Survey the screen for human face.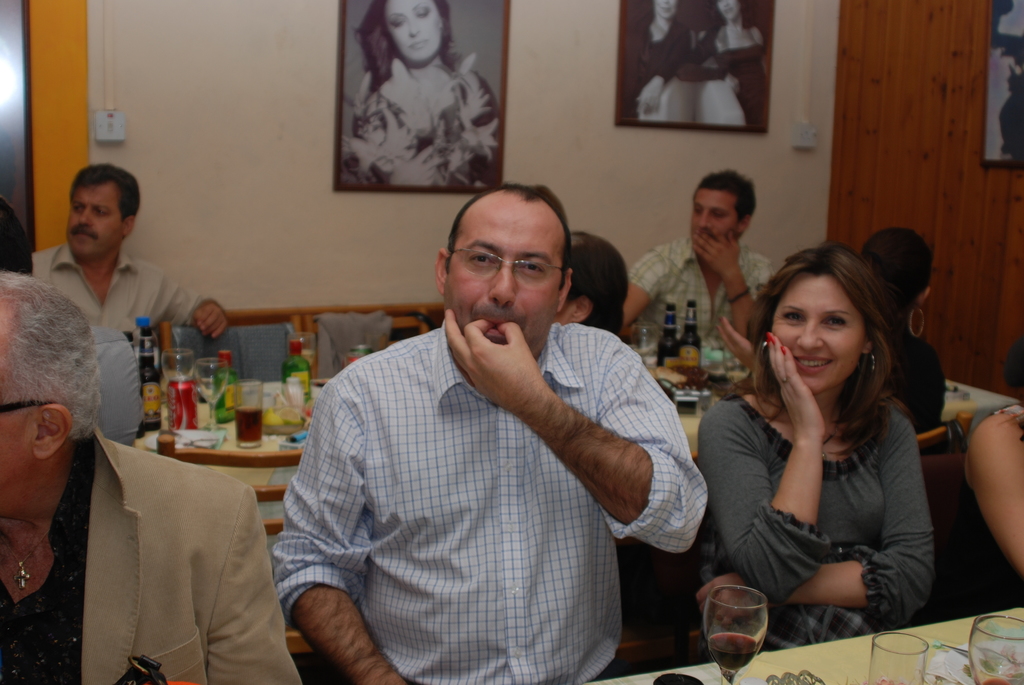
Survey found: 385:0:439:65.
